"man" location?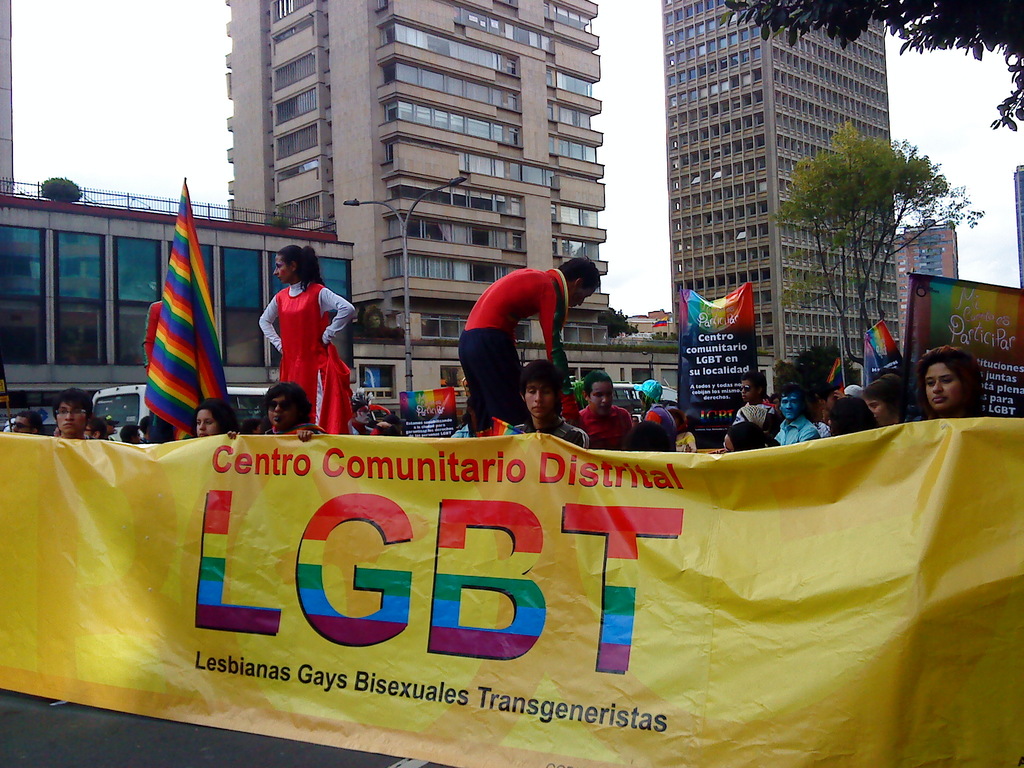
select_region(441, 253, 577, 432)
